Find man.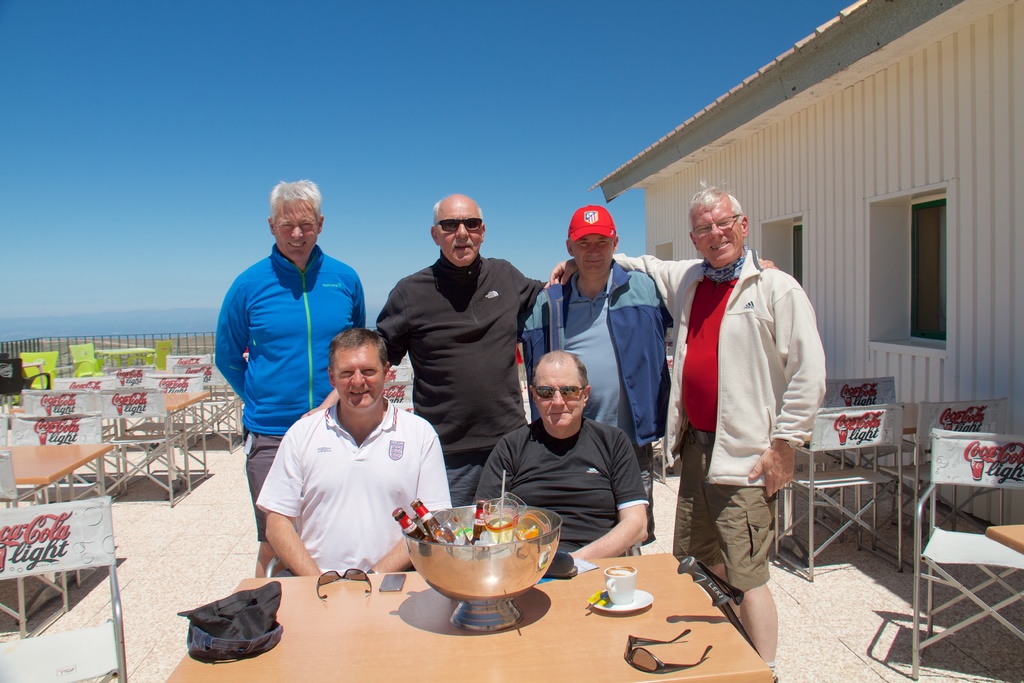
rect(474, 344, 649, 565).
